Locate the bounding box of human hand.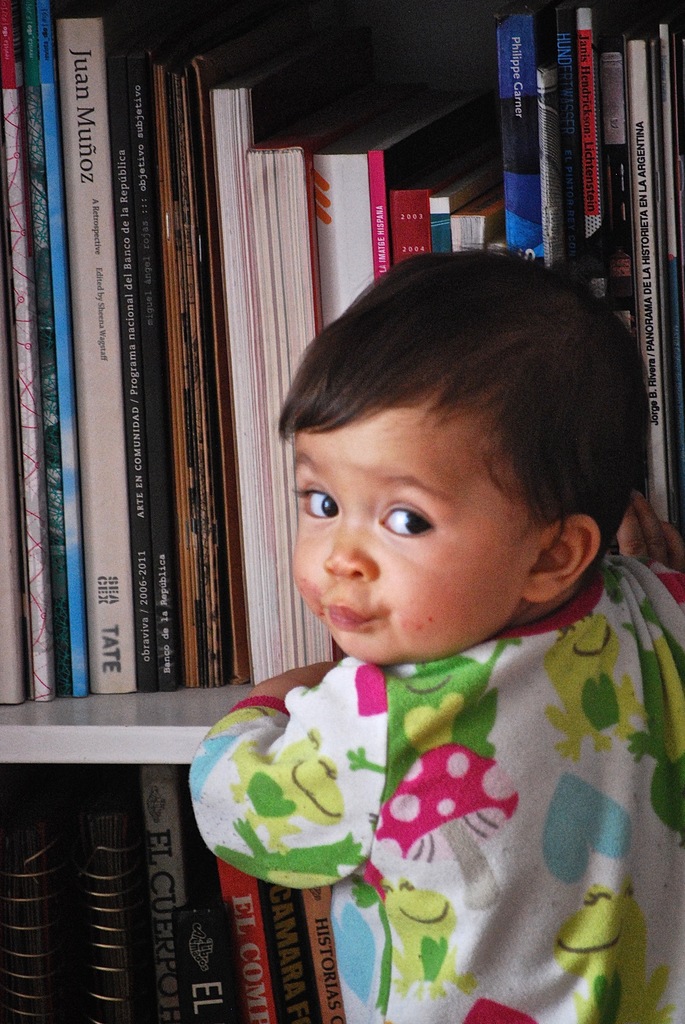
Bounding box: detection(615, 486, 681, 570).
